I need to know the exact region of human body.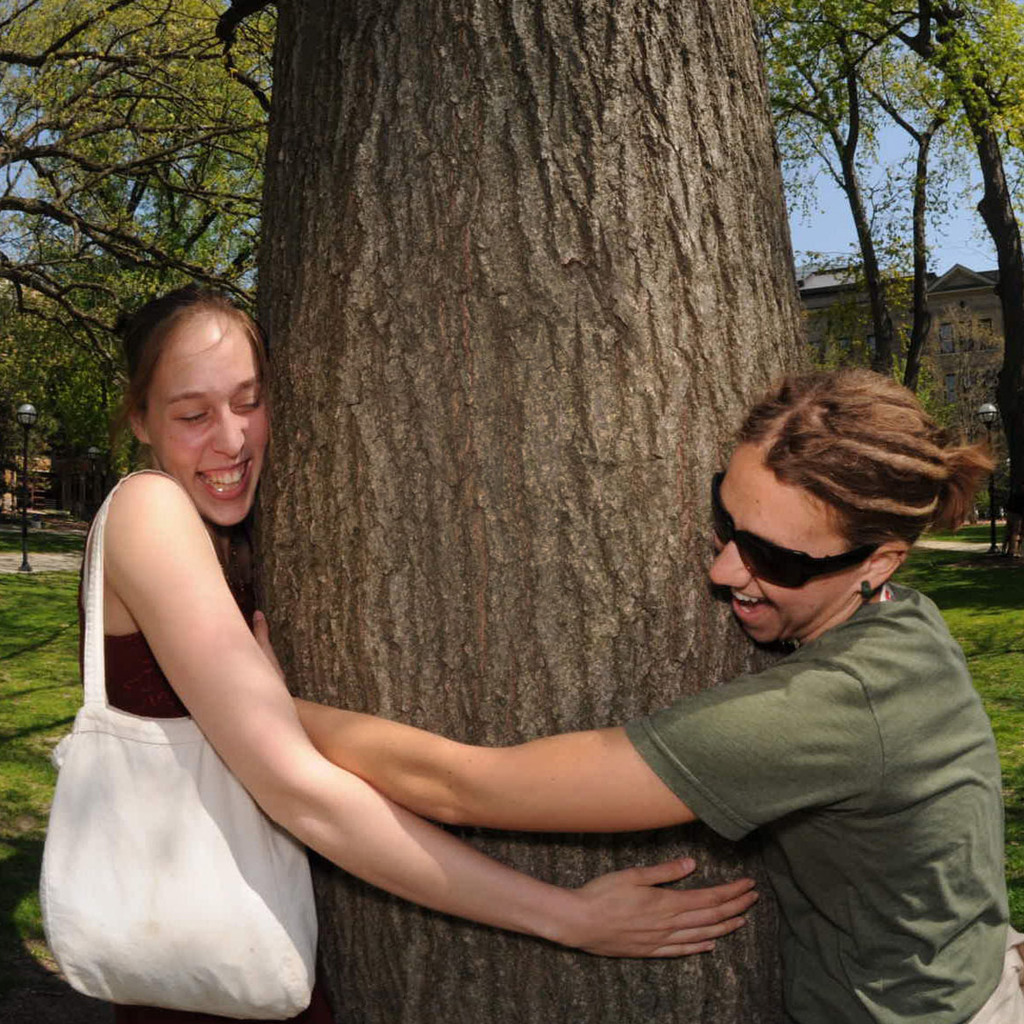
Region: (x1=73, y1=282, x2=760, y2=1023).
